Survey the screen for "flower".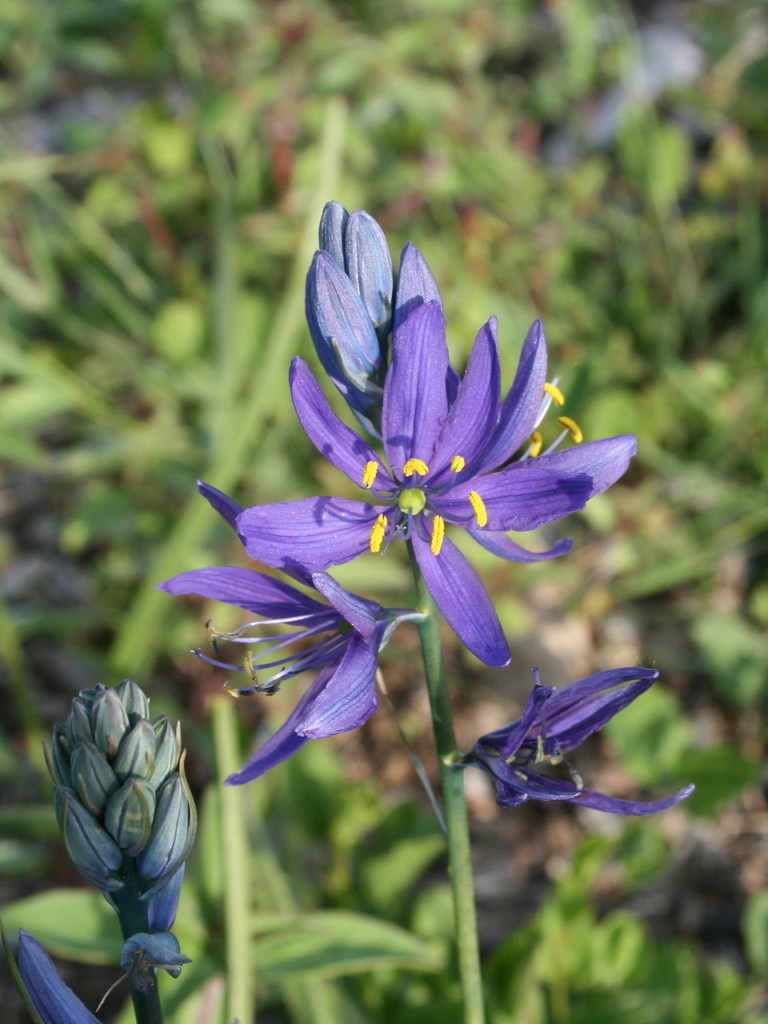
Survey found: bbox(232, 300, 594, 675).
